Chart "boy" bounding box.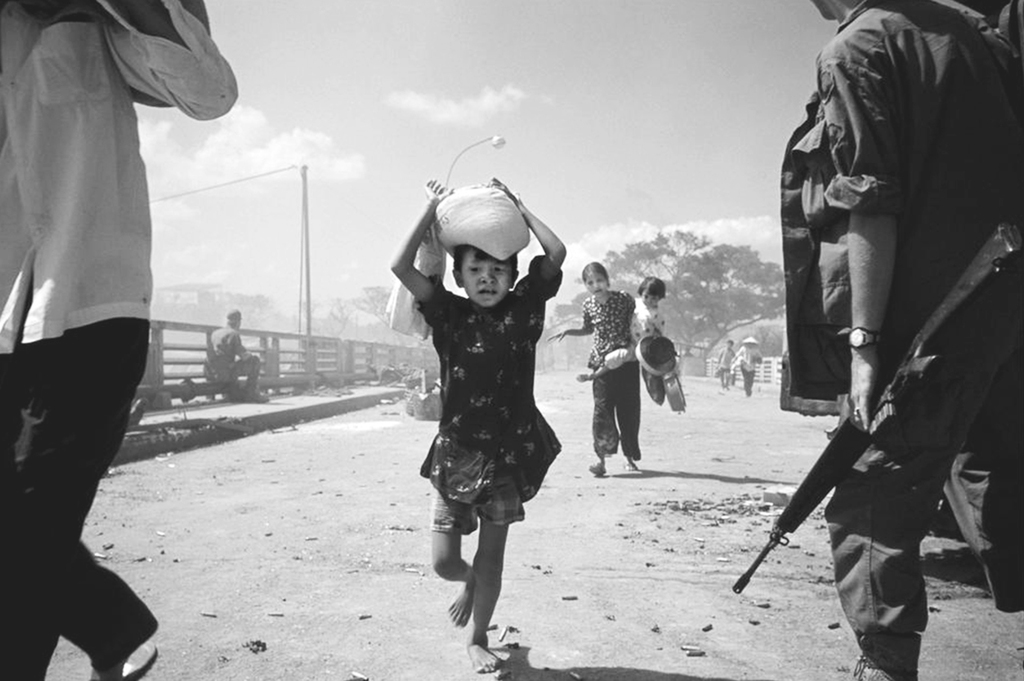
Charted: 395:183:580:620.
